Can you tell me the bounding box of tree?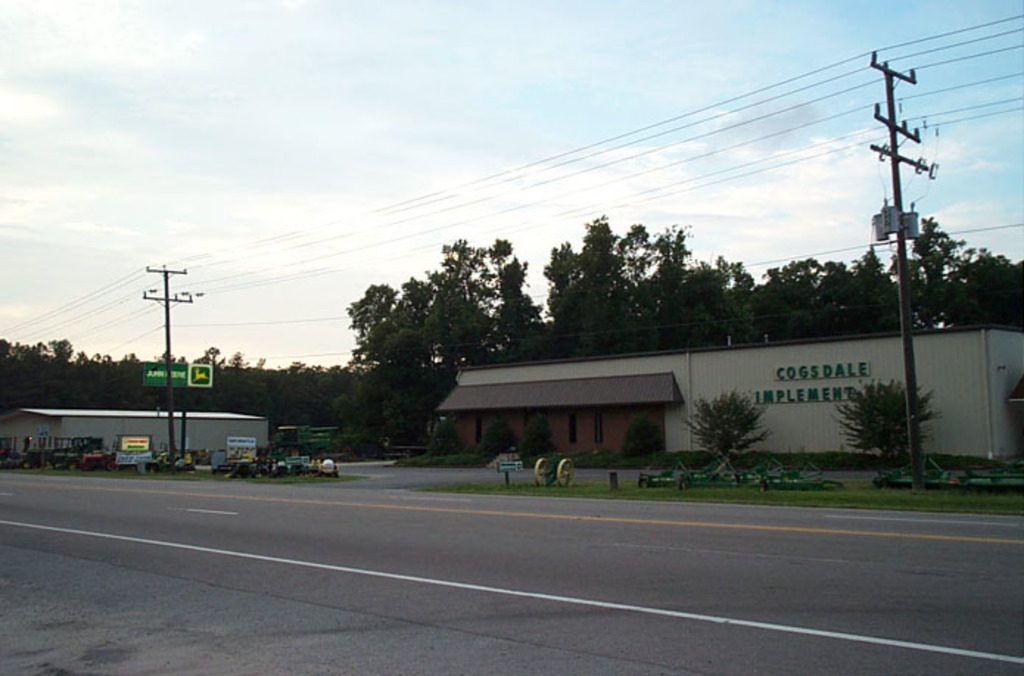
region(751, 270, 853, 345).
